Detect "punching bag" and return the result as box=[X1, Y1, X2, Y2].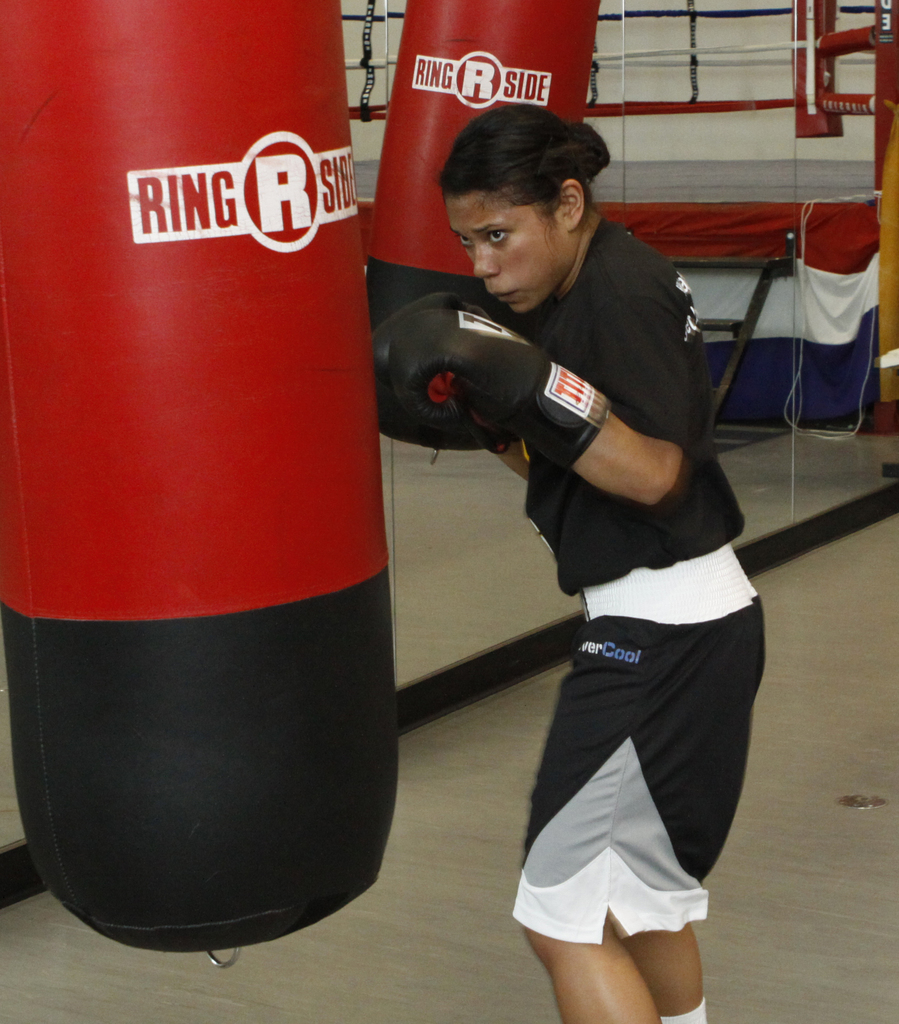
box=[363, 0, 605, 455].
